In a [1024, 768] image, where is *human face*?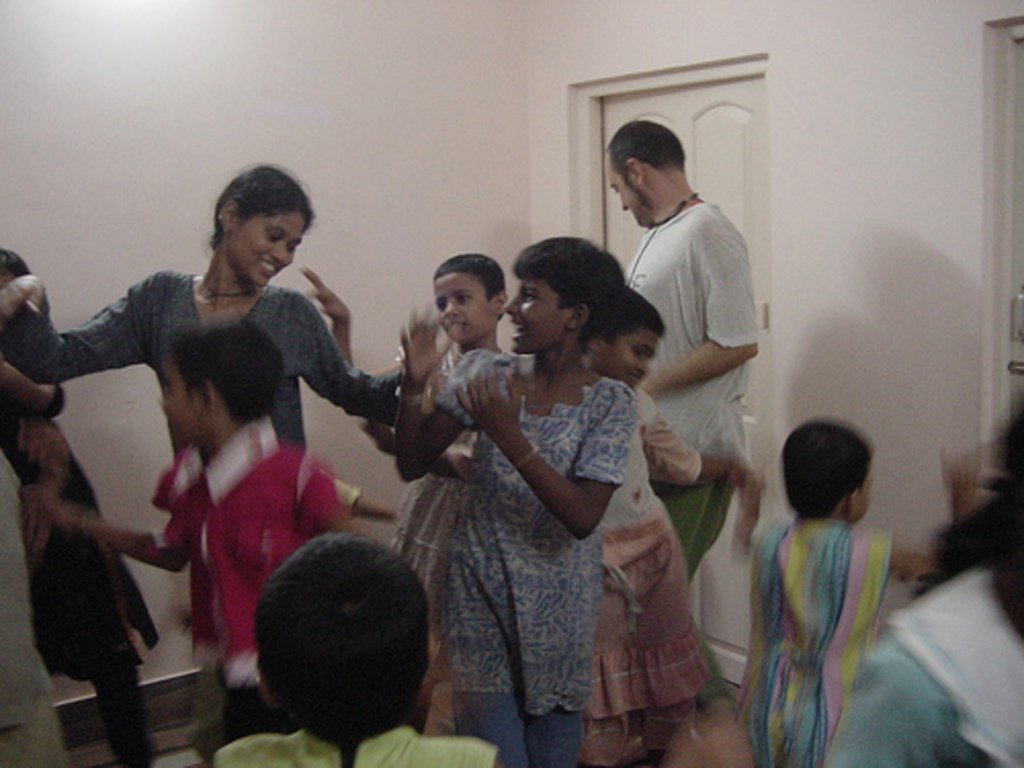
434/276/489/338.
